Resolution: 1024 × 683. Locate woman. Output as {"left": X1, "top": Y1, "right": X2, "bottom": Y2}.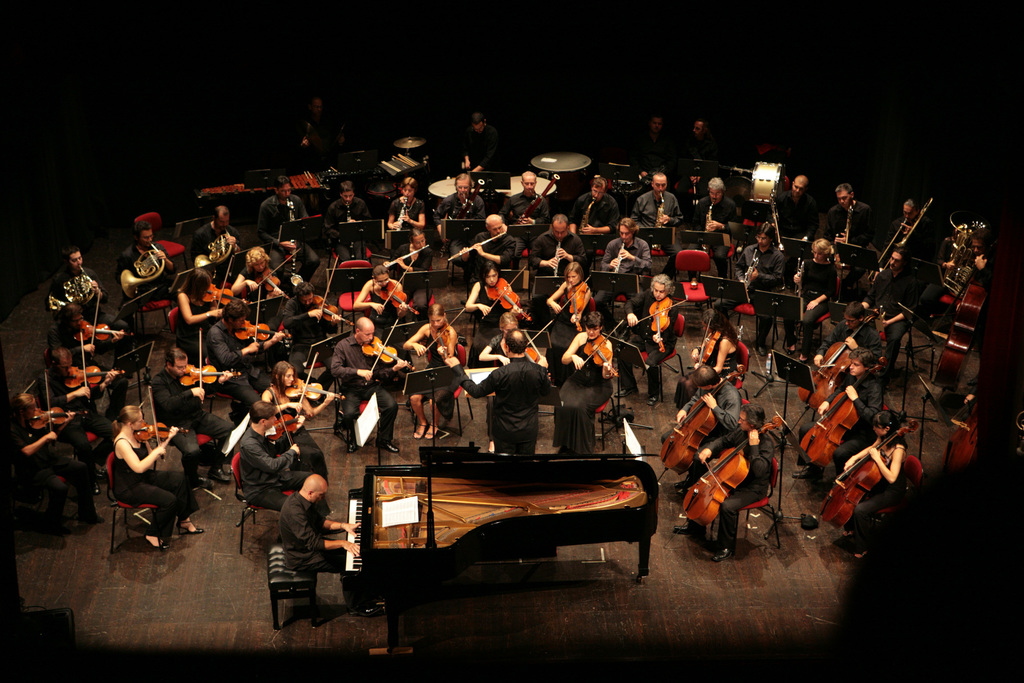
{"left": 449, "top": 256, "right": 522, "bottom": 377}.
